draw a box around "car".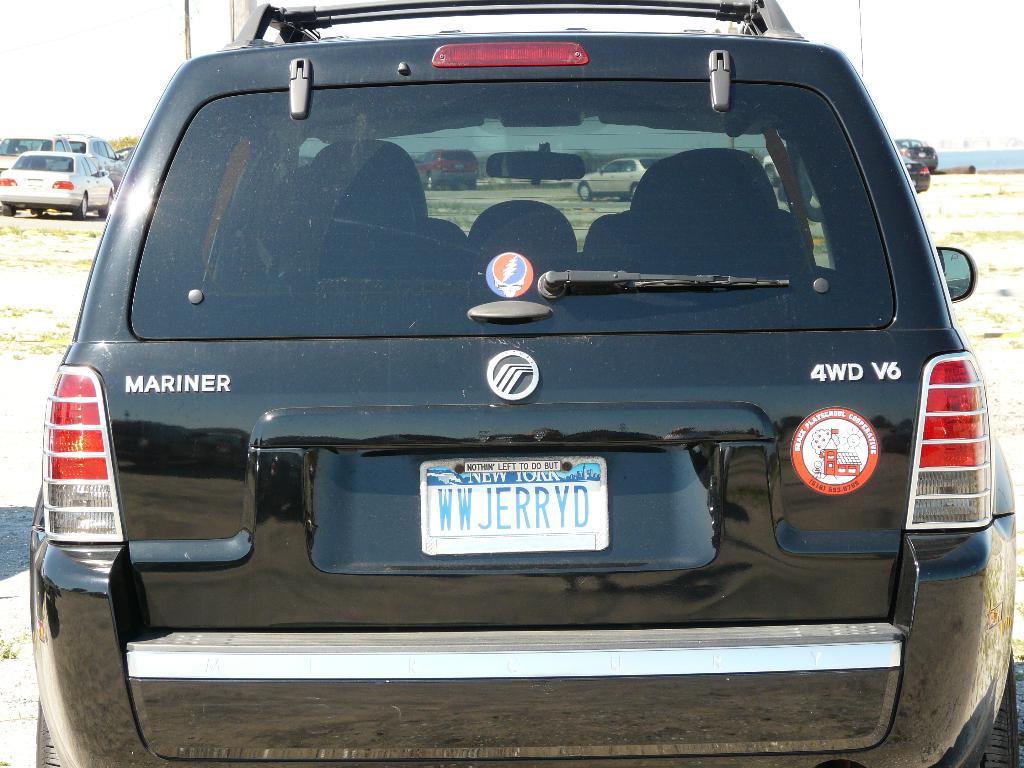
[68, 132, 115, 157].
